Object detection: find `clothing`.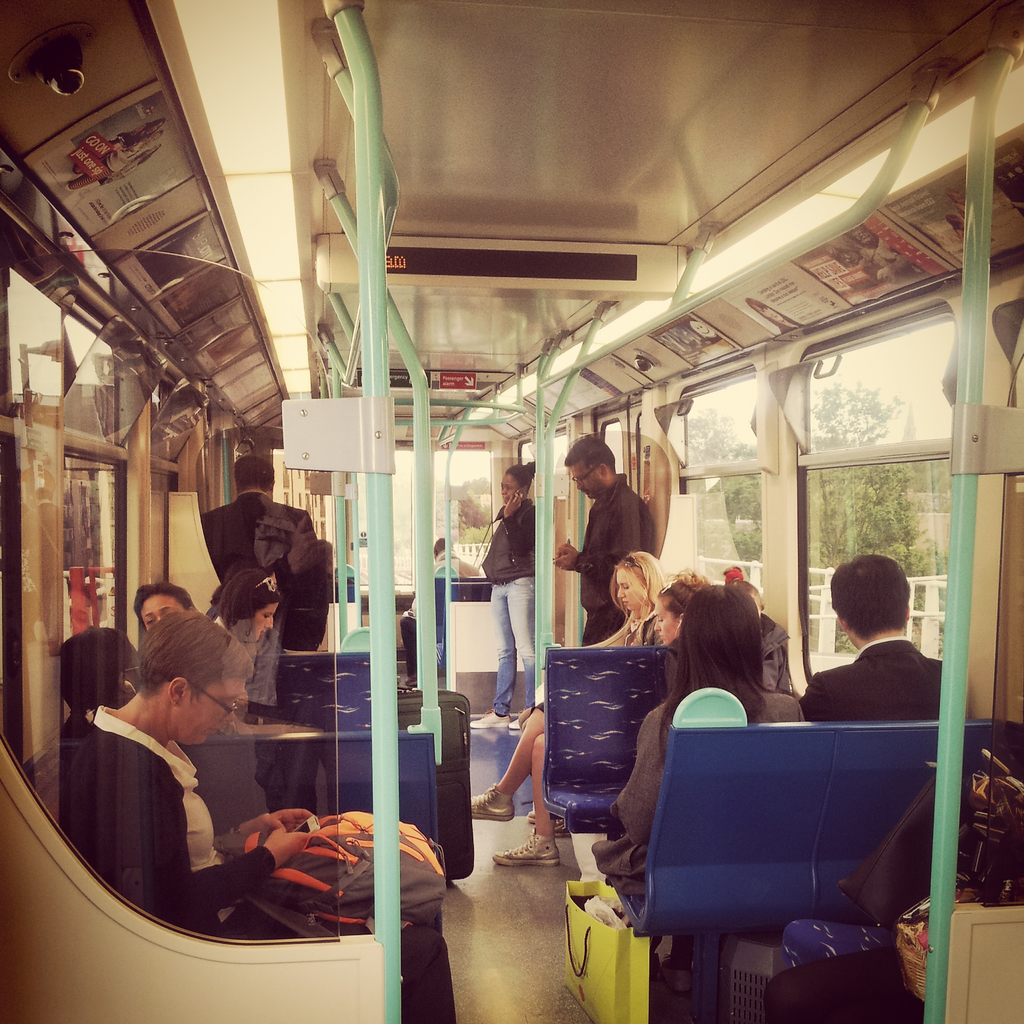
l=482, t=495, r=538, b=593.
